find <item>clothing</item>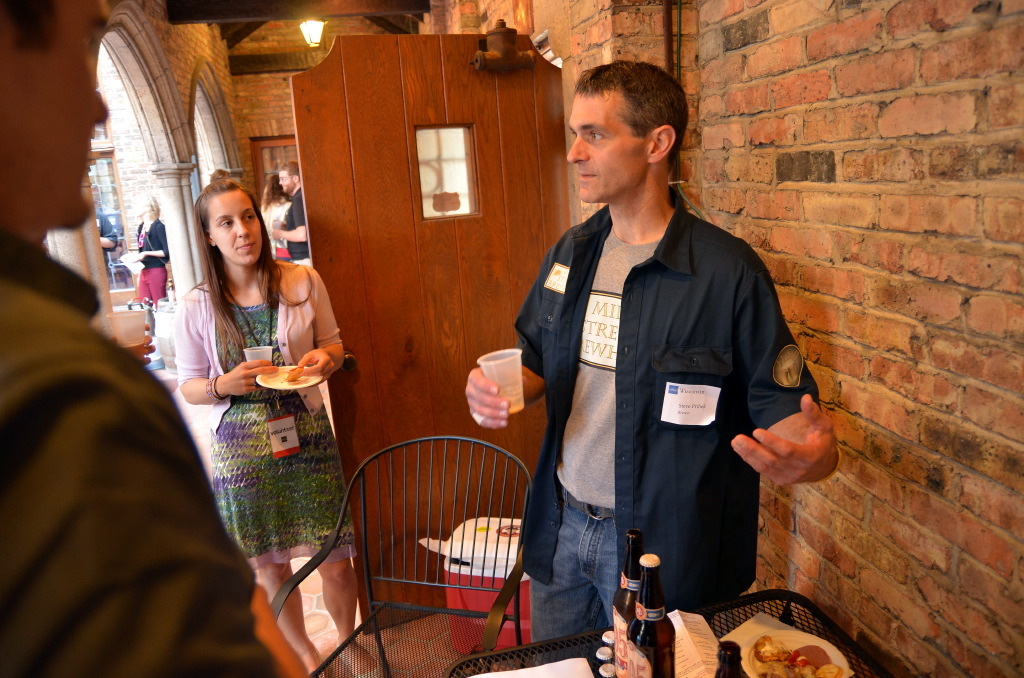
[x1=278, y1=190, x2=311, y2=270]
